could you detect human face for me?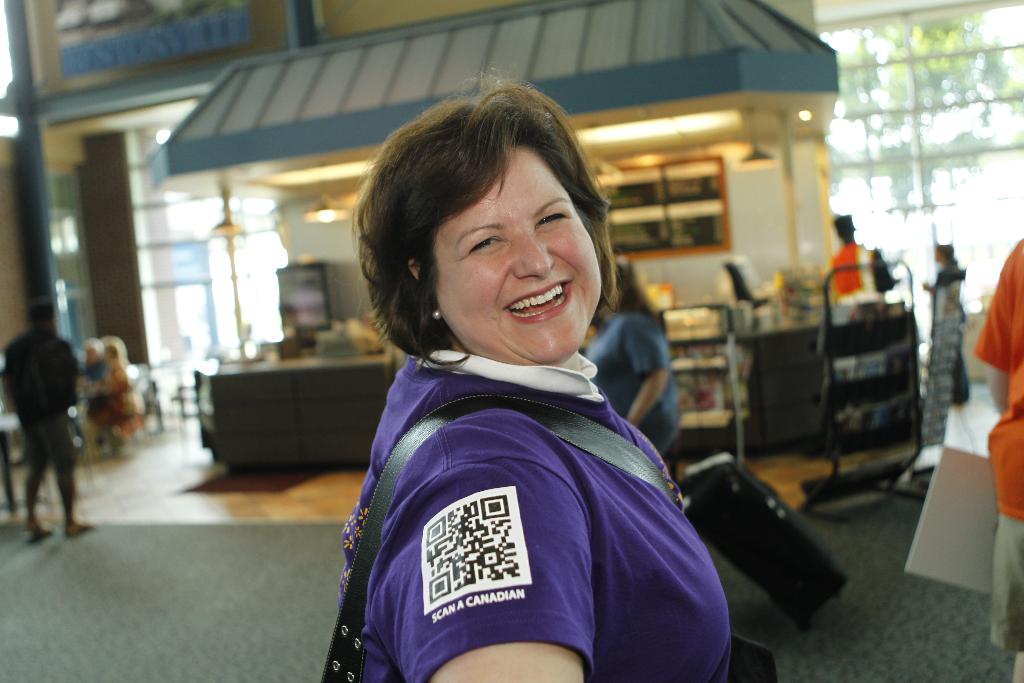
Detection result: [x1=435, y1=143, x2=602, y2=365].
